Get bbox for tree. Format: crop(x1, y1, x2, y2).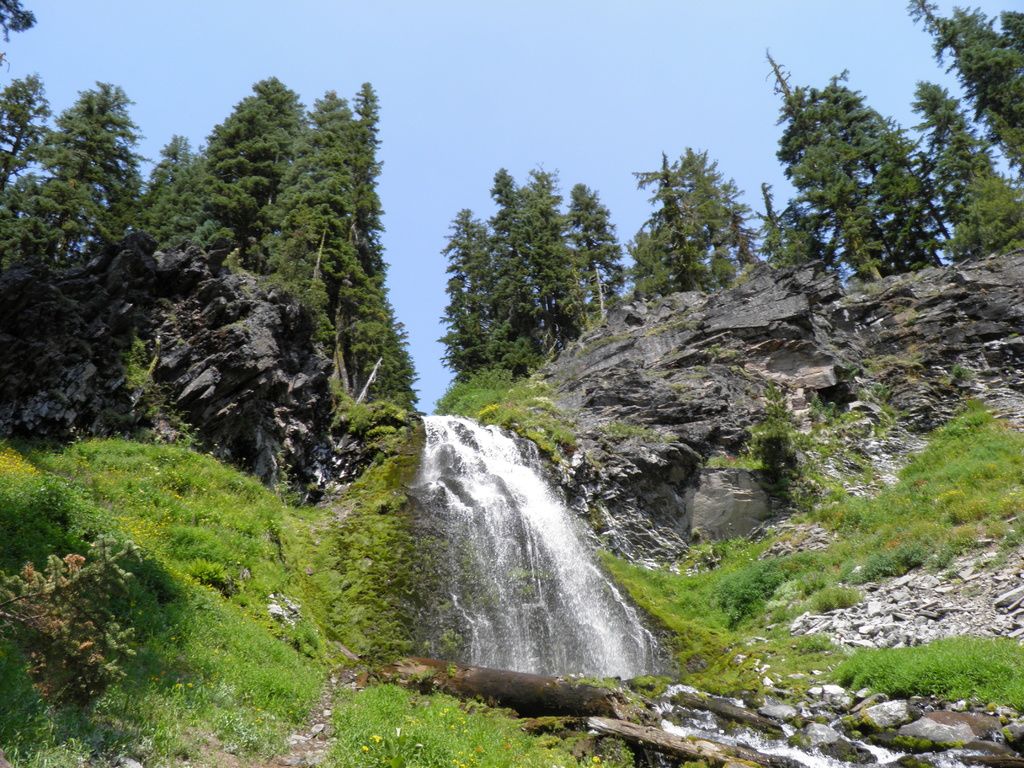
crop(625, 141, 763, 305).
